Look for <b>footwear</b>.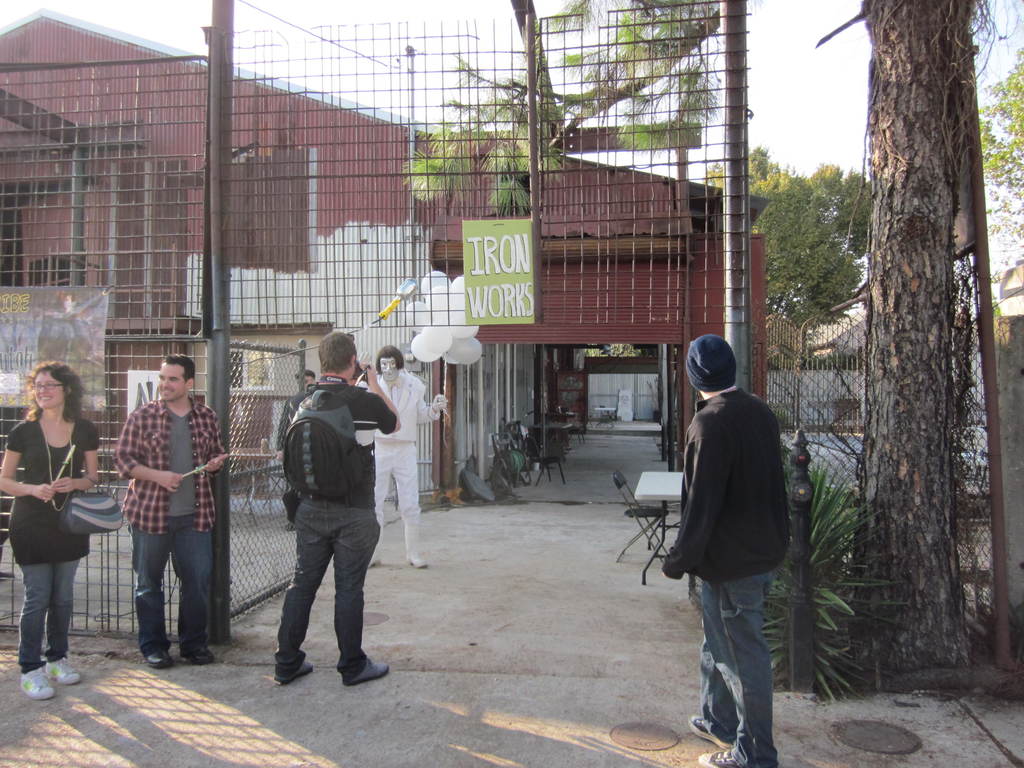
Found: 403/552/427/569.
